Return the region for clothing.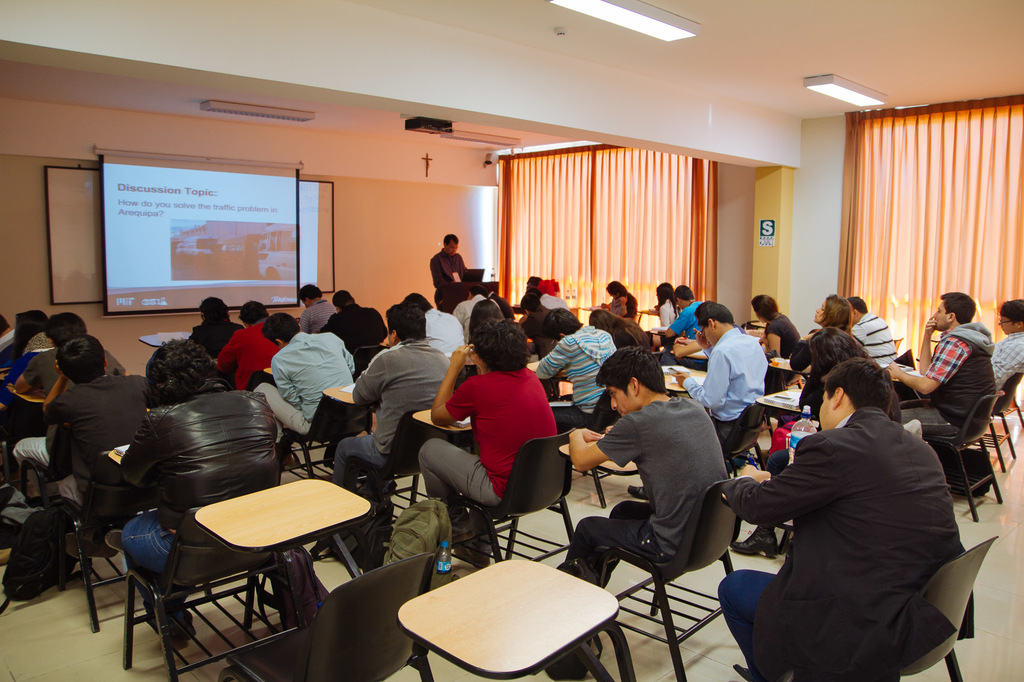
(x1=789, y1=324, x2=872, y2=379).
